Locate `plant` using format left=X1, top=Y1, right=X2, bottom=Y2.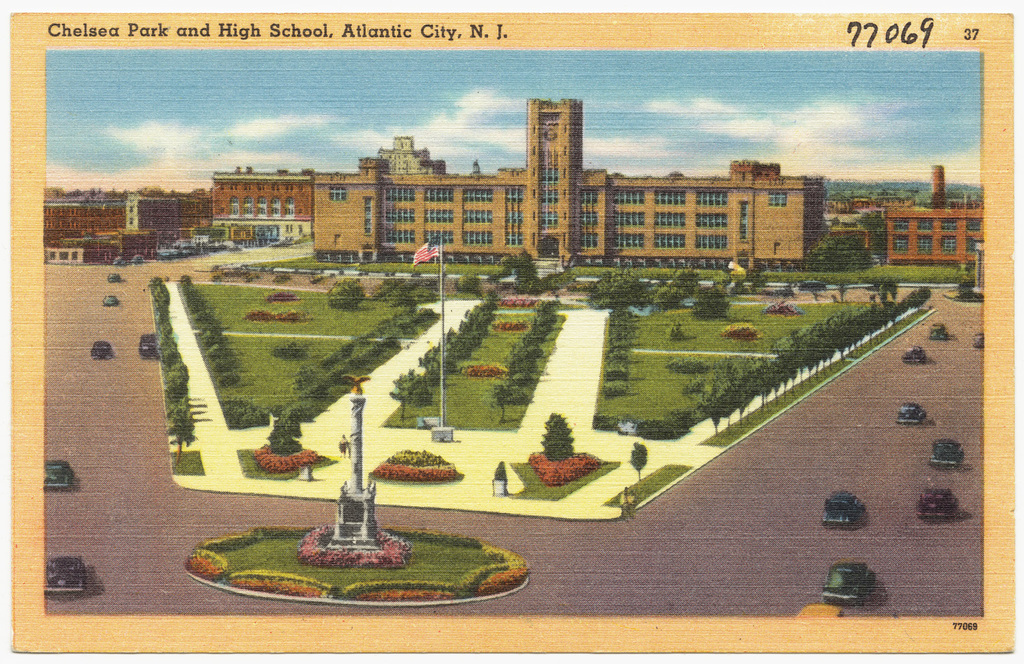
left=386, top=301, right=492, bottom=421.
